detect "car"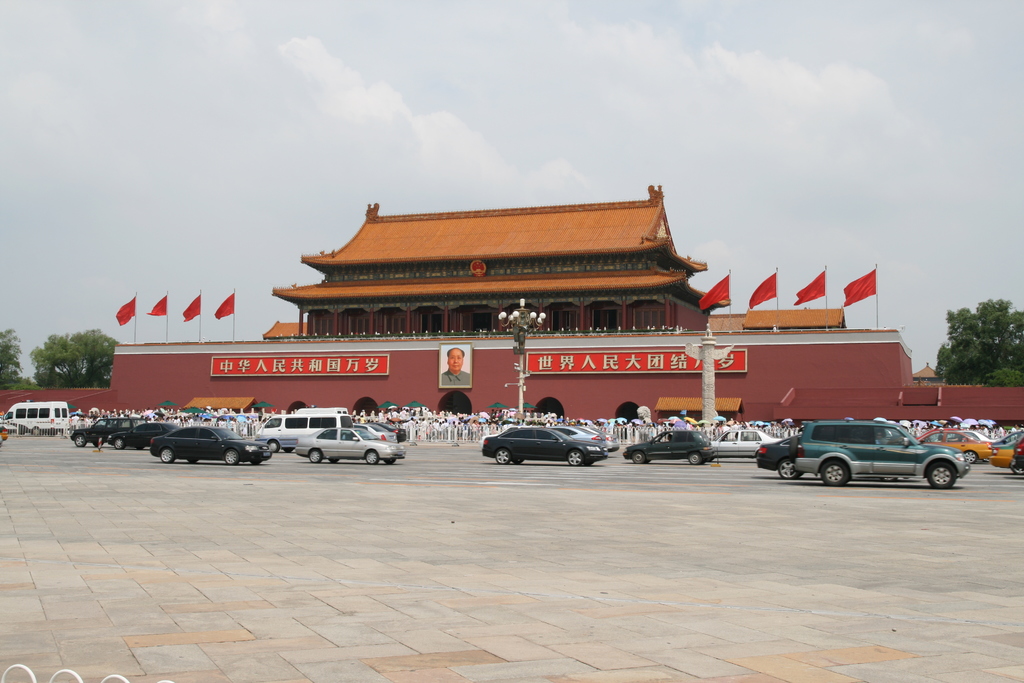
box=[712, 429, 768, 457]
